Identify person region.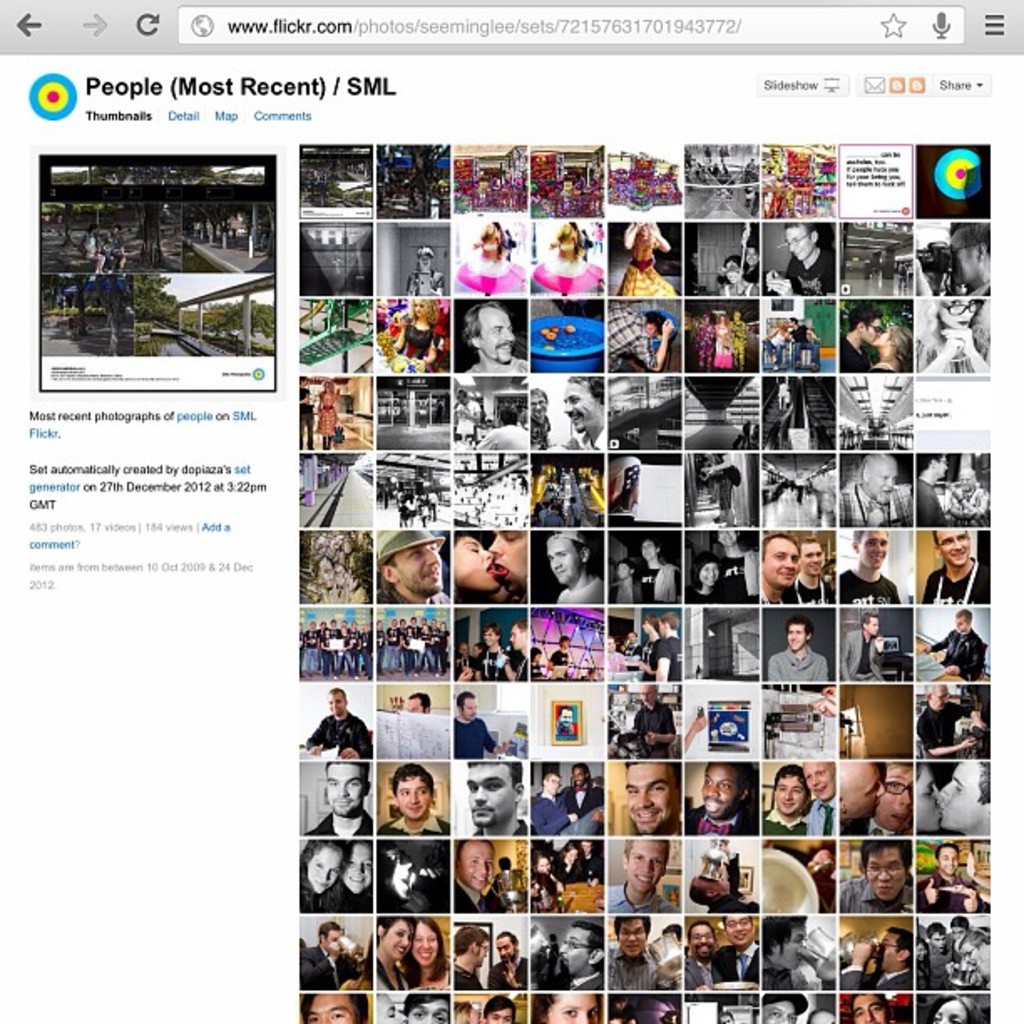
Region: 547,530,604,604.
